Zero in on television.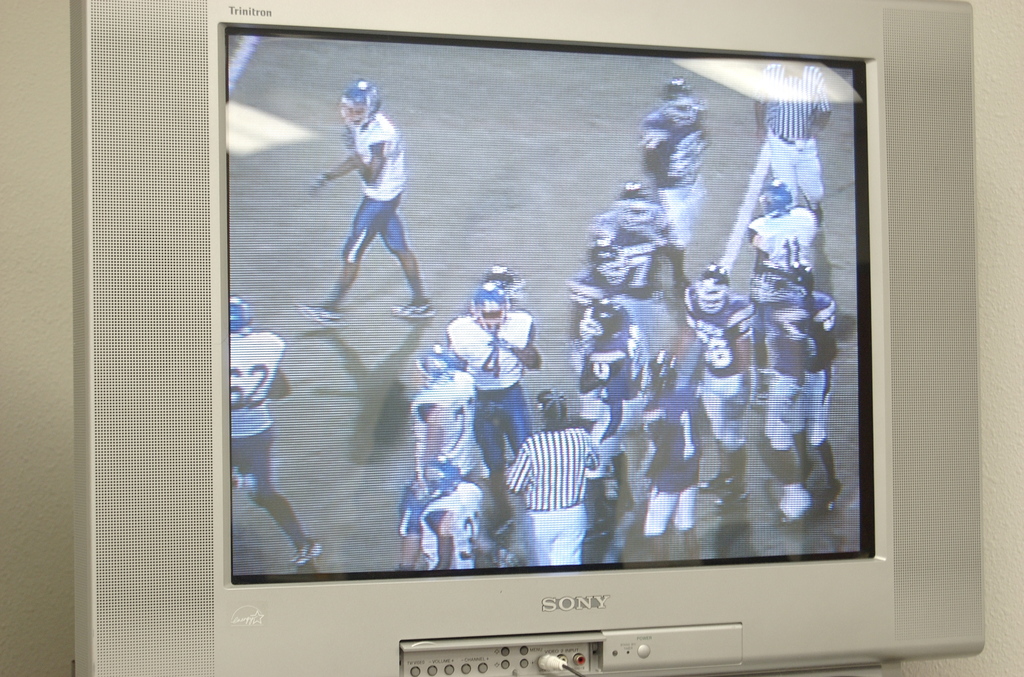
Zeroed in: bbox=[70, 1, 986, 676].
